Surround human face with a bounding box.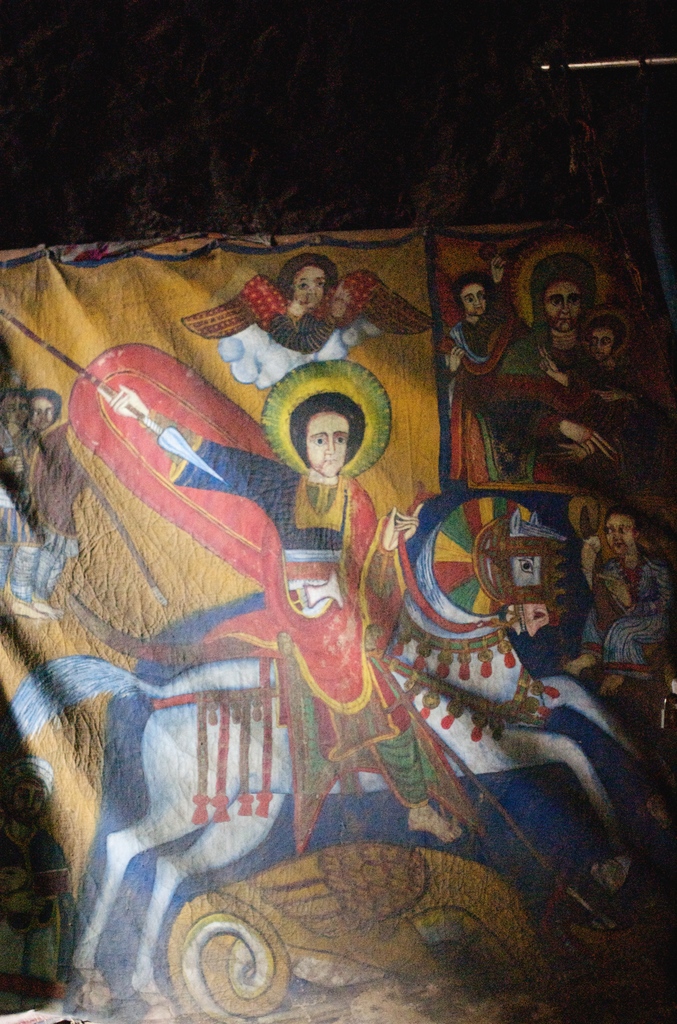
crop(607, 512, 637, 547).
